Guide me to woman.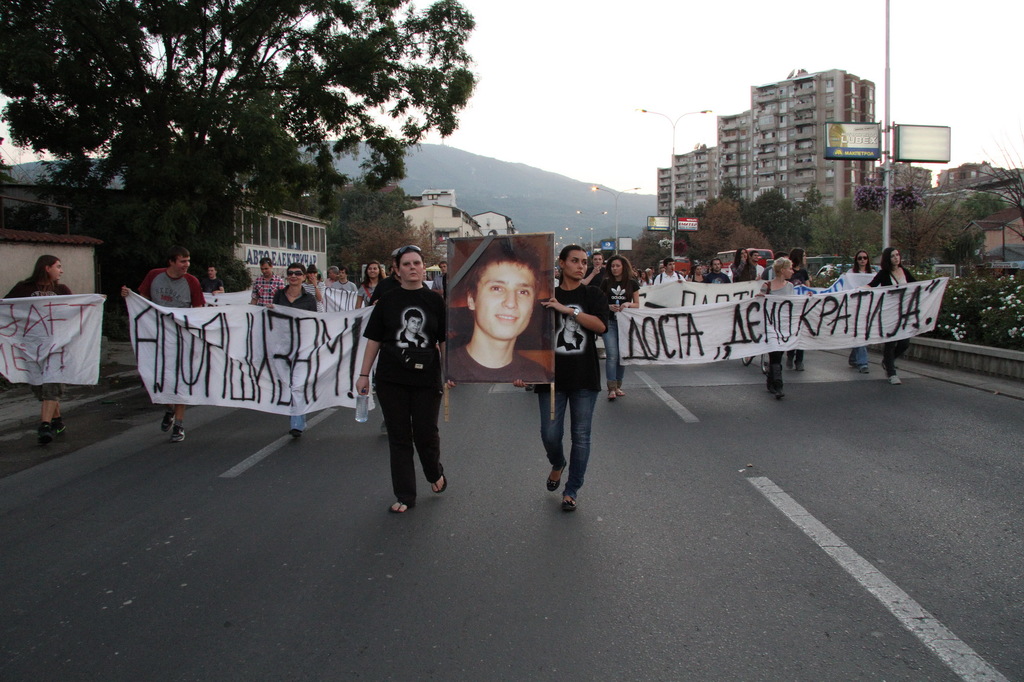
Guidance: locate(3, 253, 75, 445).
